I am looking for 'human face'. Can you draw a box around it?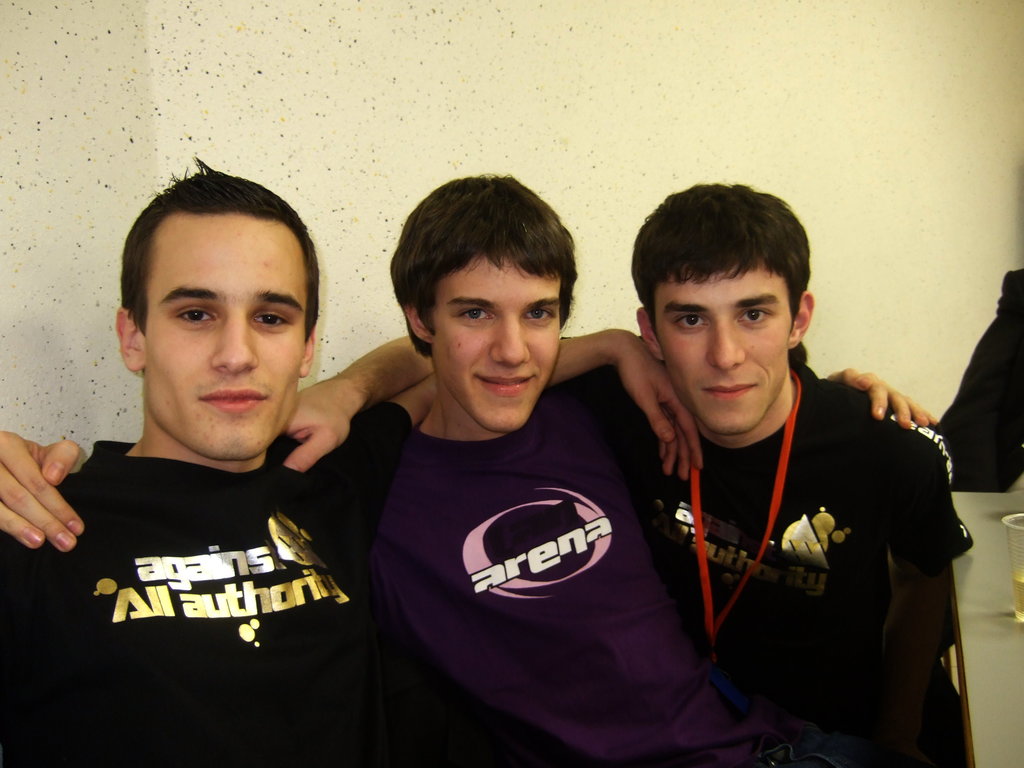
Sure, the bounding box is BBox(429, 258, 559, 434).
